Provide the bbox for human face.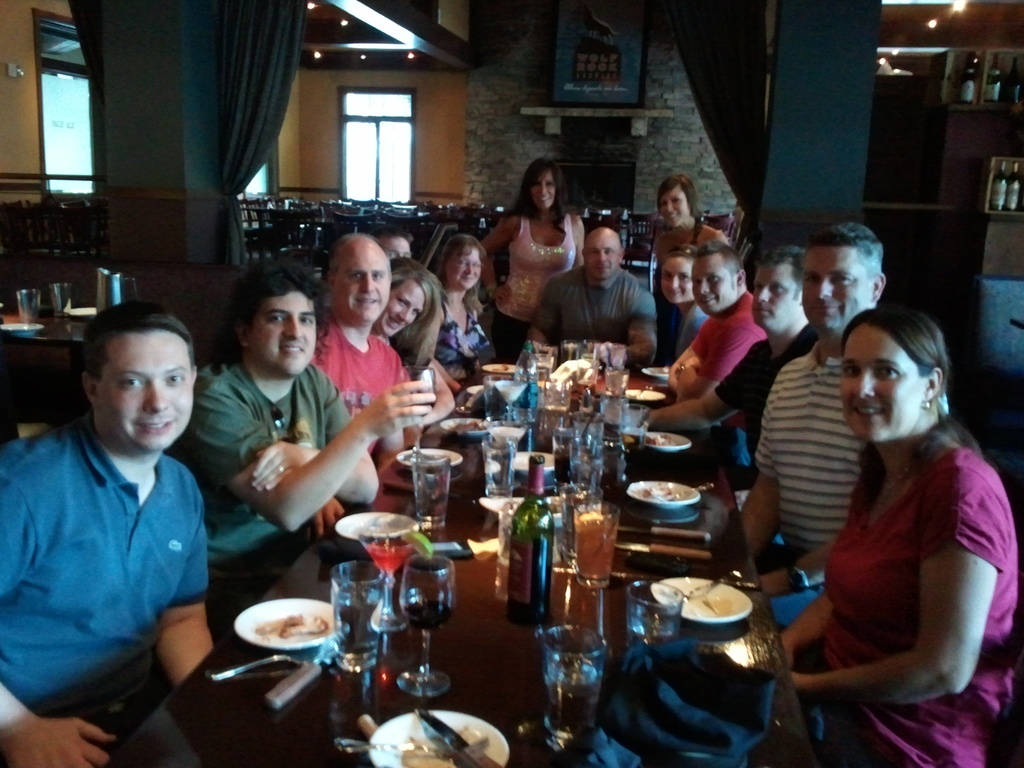
341 239 388 323.
